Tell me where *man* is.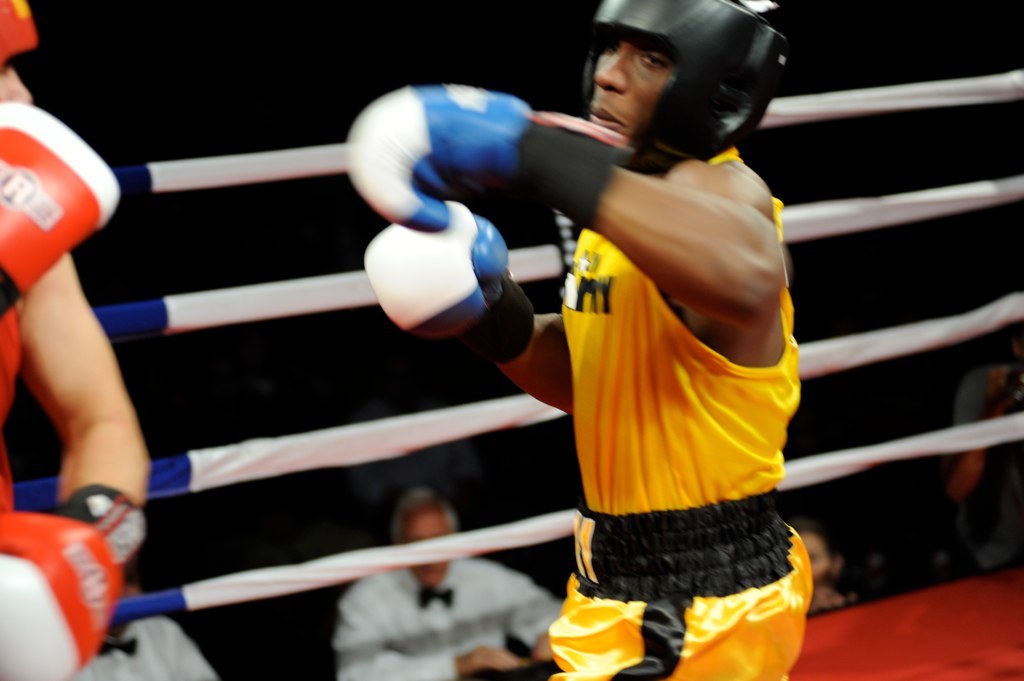
*man* is at (left=0, top=0, right=119, bottom=680).
